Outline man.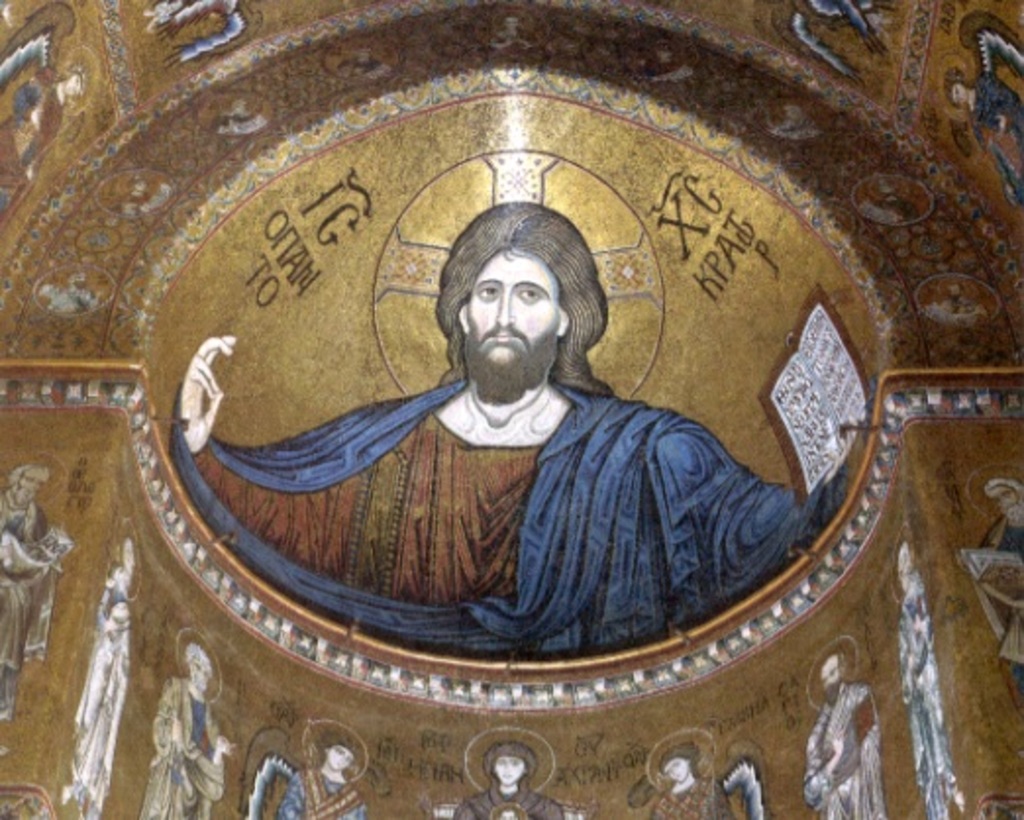
Outline: [x1=230, y1=206, x2=845, y2=661].
